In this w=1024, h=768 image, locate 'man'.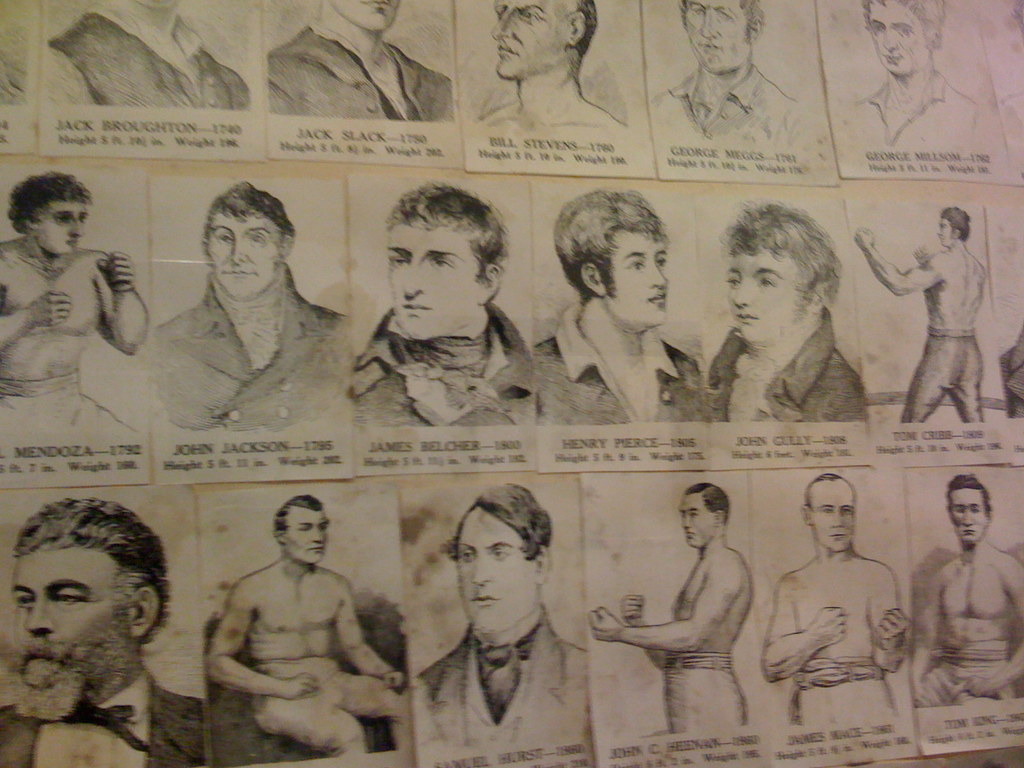
Bounding box: <box>705,201,863,420</box>.
